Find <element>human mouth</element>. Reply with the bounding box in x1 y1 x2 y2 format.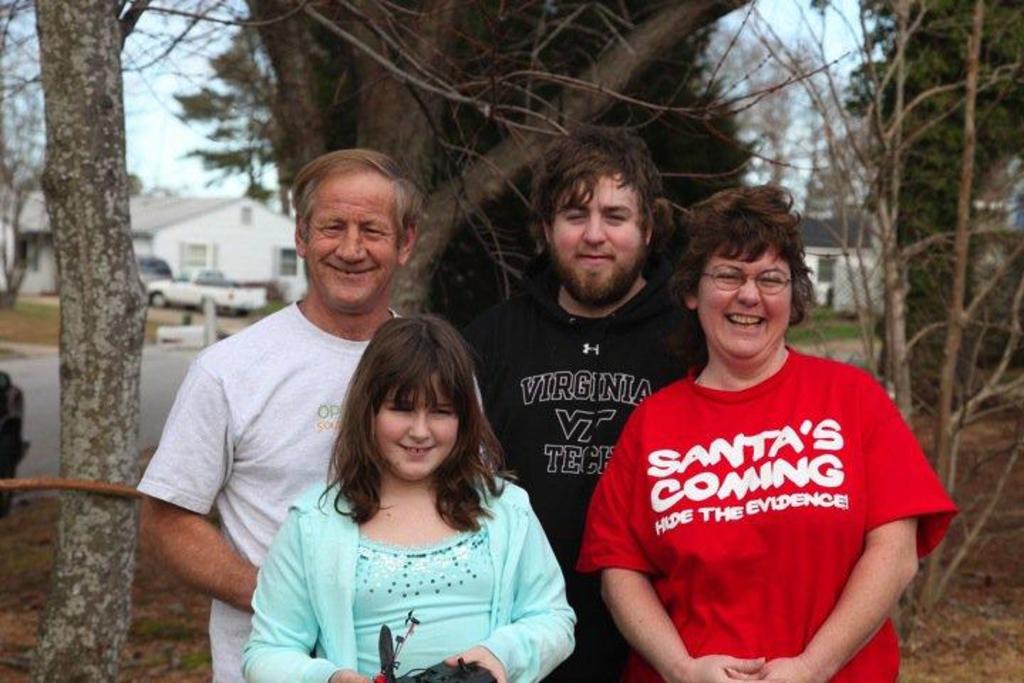
575 248 617 269.
